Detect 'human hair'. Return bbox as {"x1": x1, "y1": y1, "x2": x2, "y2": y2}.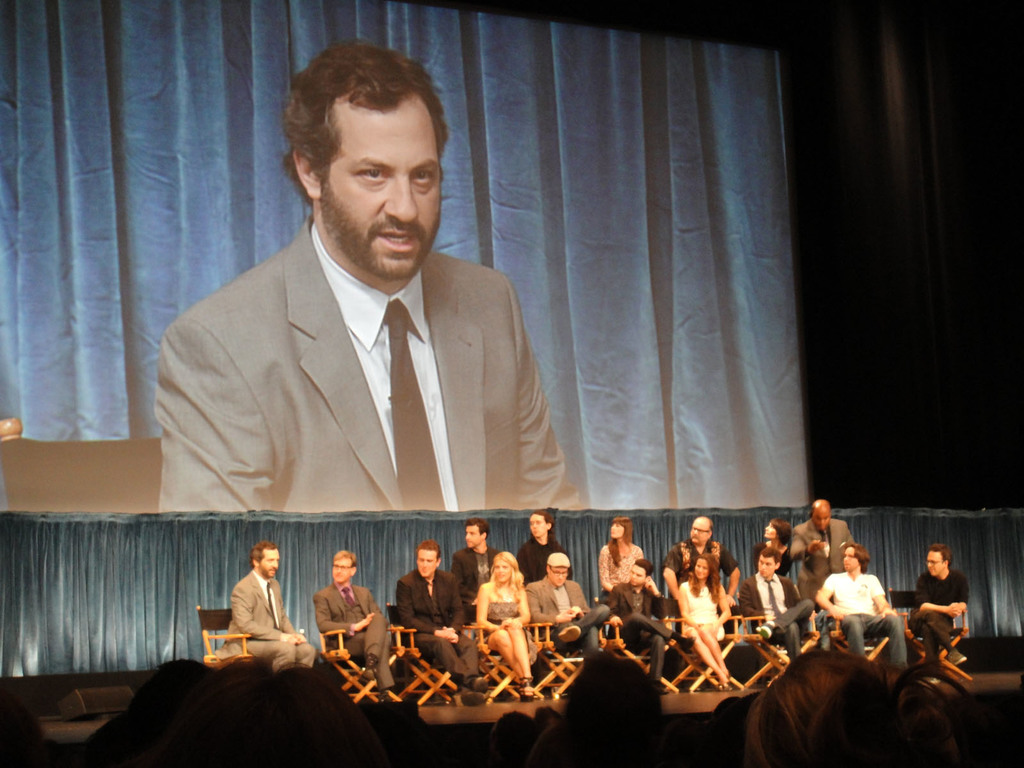
{"x1": 275, "y1": 28, "x2": 488, "y2": 205}.
